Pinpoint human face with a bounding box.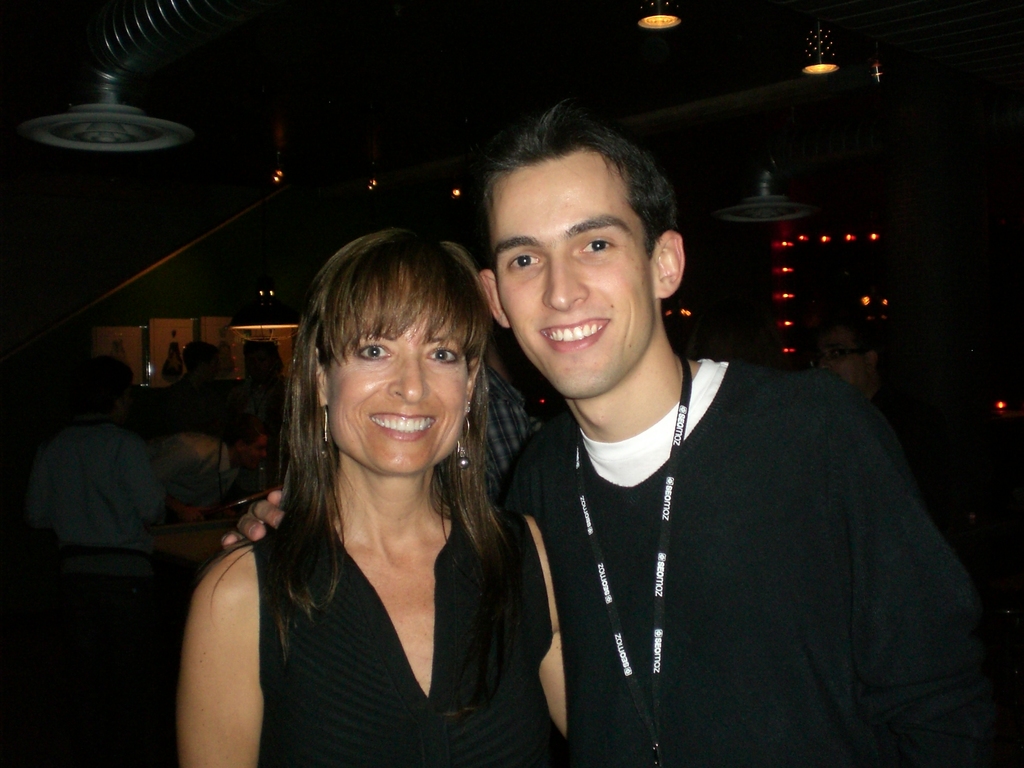
492:145:648:397.
